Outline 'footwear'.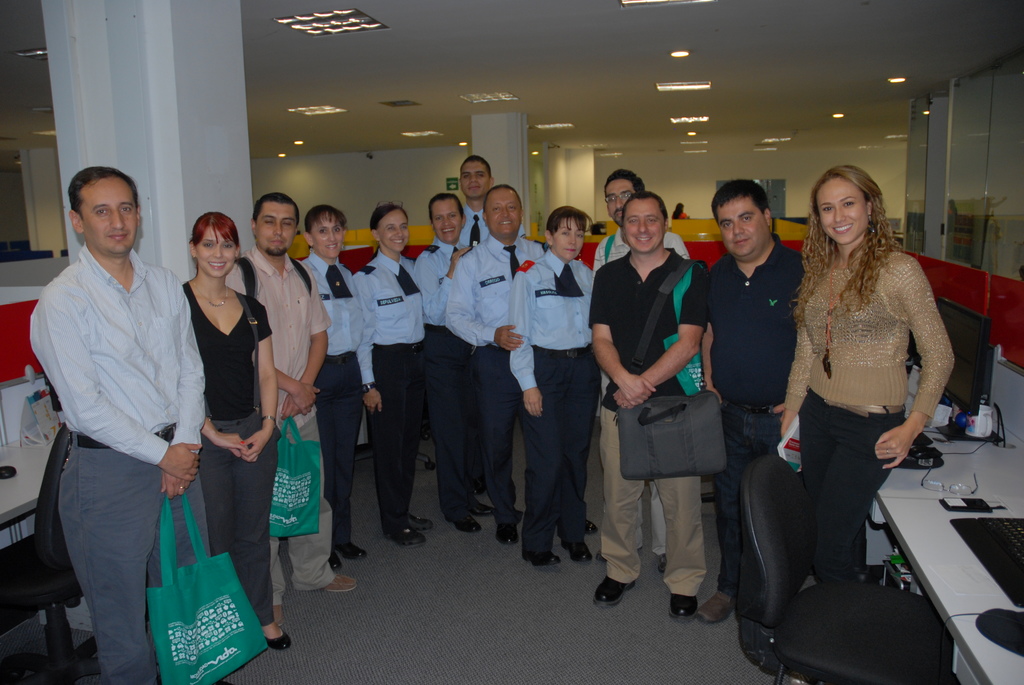
Outline: (591, 578, 638, 611).
